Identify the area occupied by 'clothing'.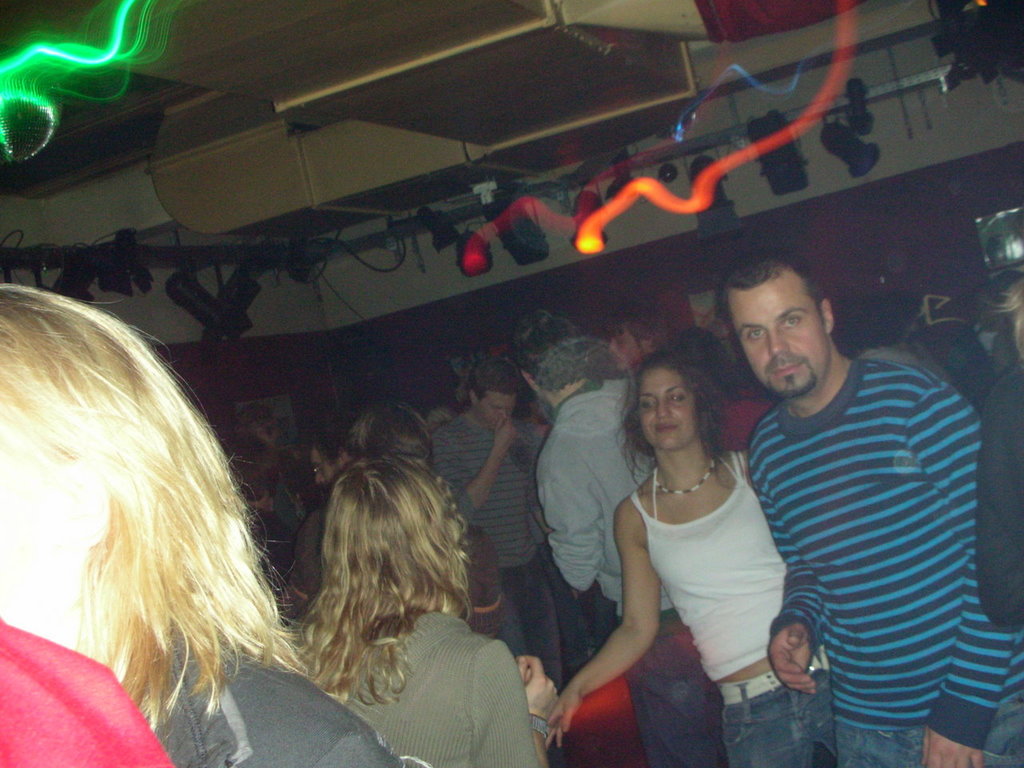
Area: [115,622,434,767].
